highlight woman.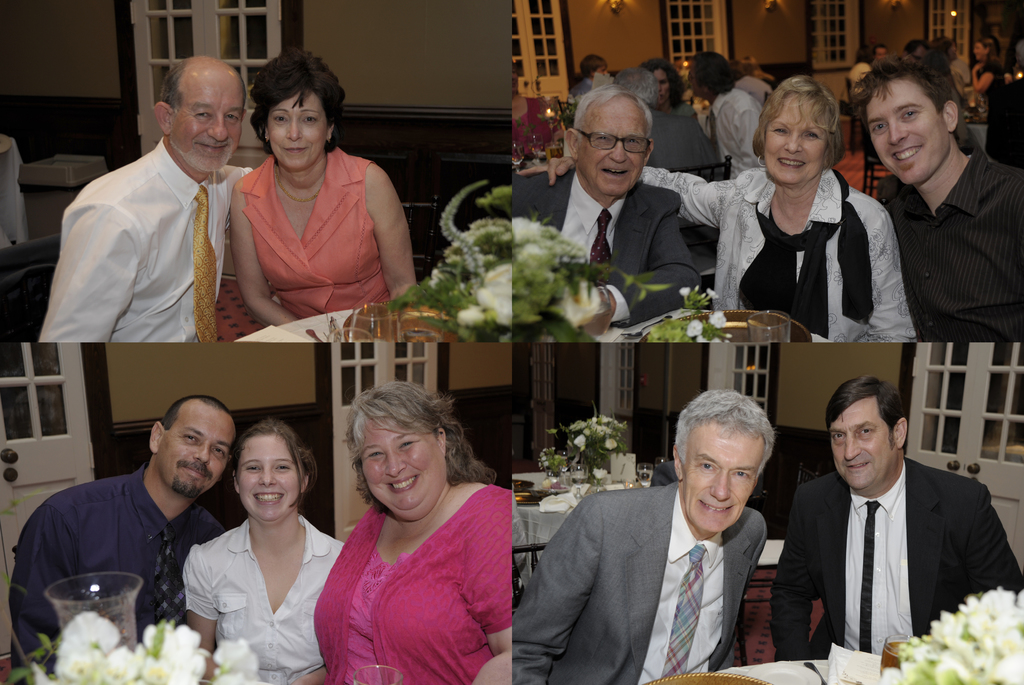
Highlighted region: [x1=194, y1=409, x2=351, y2=683].
